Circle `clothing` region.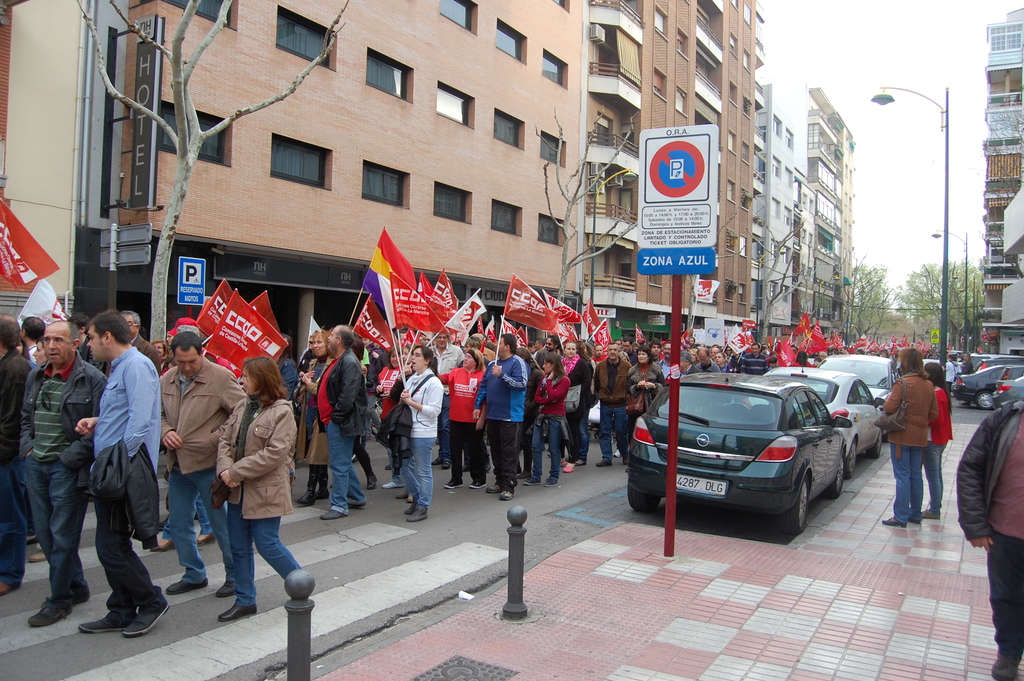
Region: rect(957, 395, 1023, 657).
